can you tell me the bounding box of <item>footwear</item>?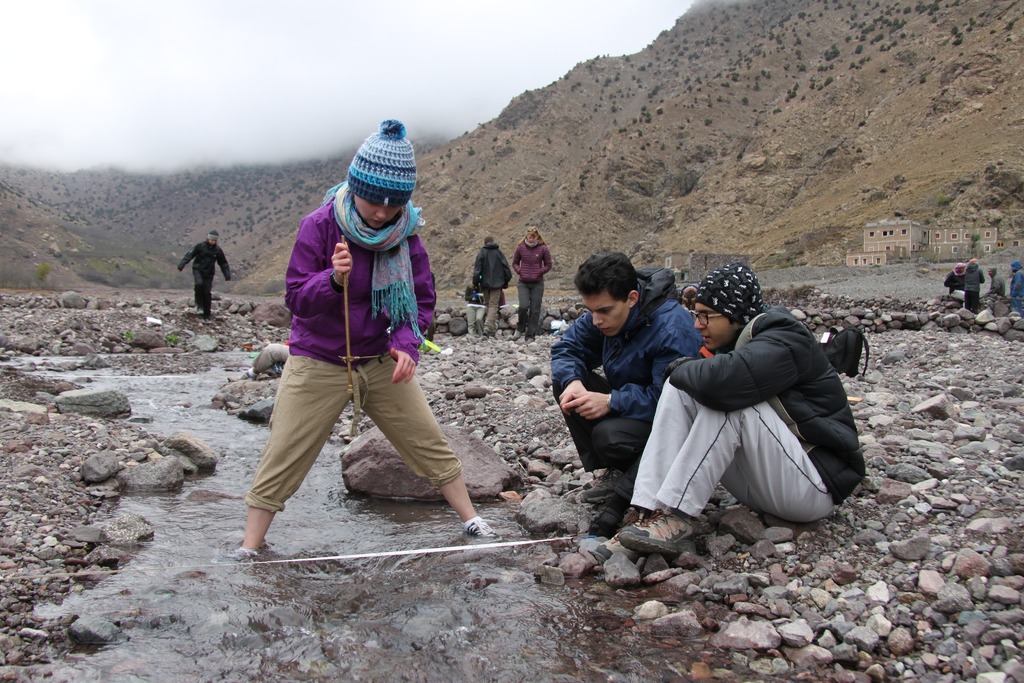
locate(484, 327, 497, 339).
